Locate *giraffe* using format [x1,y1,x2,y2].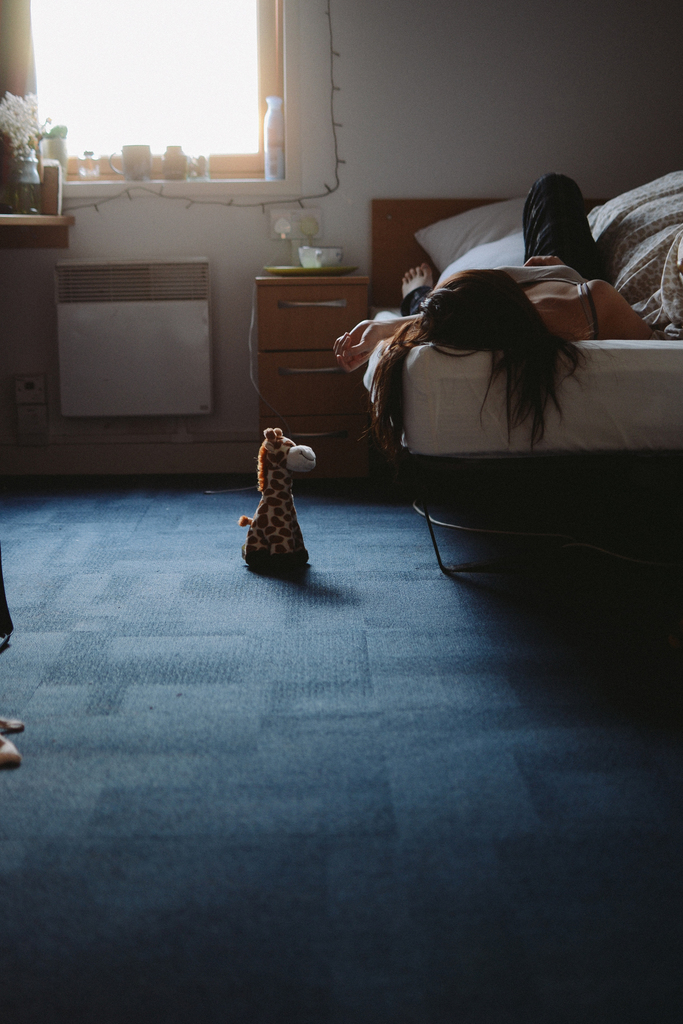
[235,417,323,563].
